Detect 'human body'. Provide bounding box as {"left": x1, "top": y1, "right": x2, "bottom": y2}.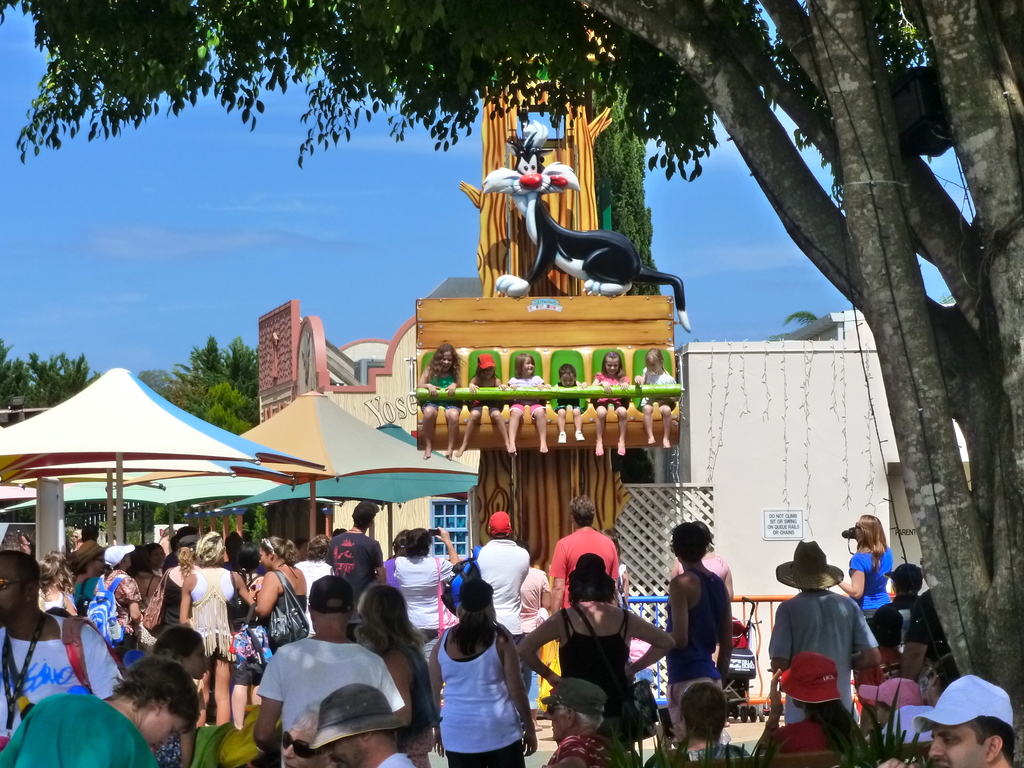
{"left": 838, "top": 516, "right": 892, "bottom": 621}.
